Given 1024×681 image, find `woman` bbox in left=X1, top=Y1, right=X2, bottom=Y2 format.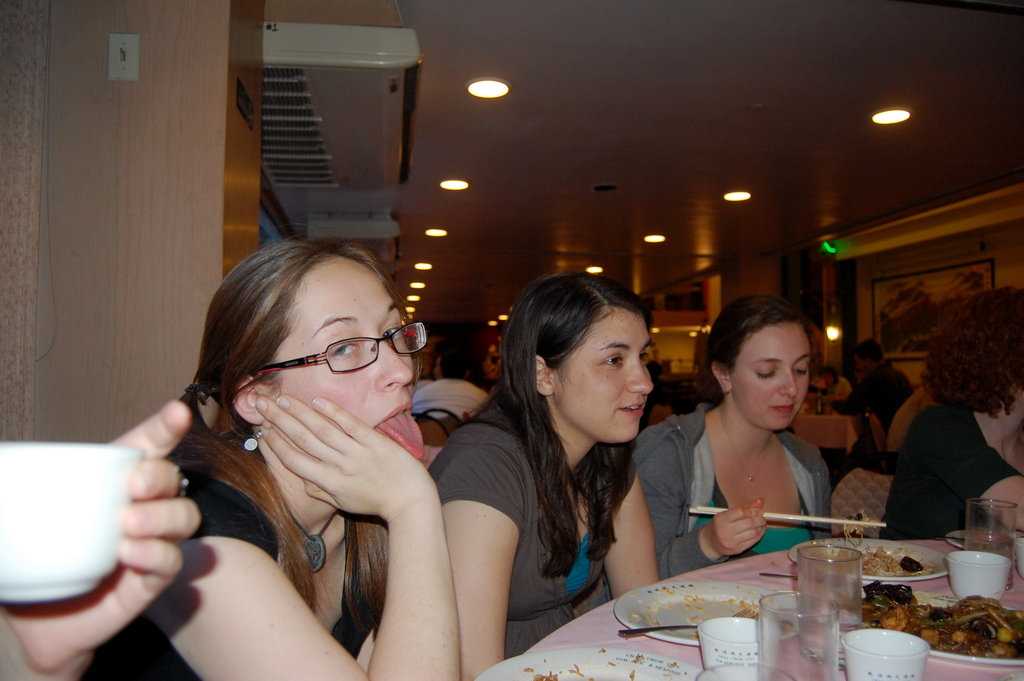
left=649, top=299, right=872, bottom=584.
